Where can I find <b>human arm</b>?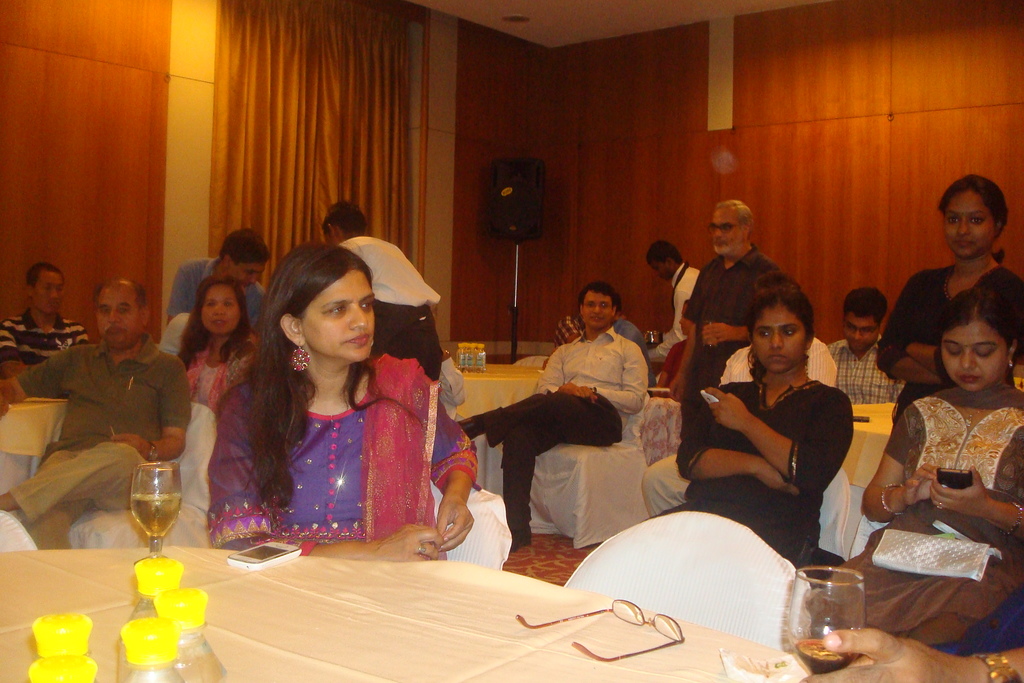
You can find it at (left=0, top=347, right=89, bottom=431).
